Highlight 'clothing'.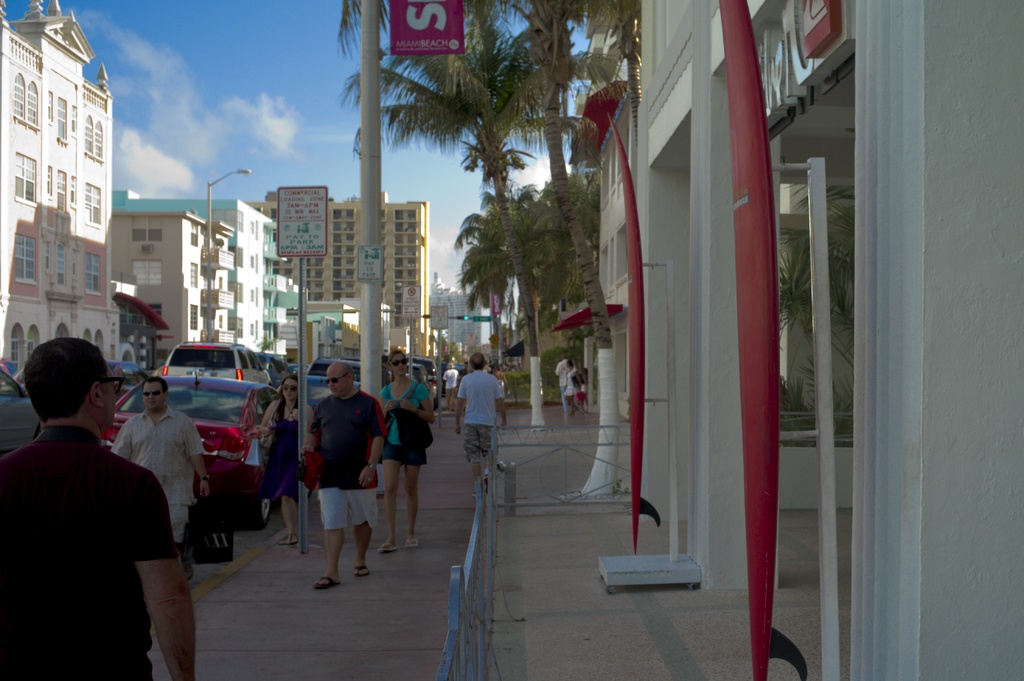
Highlighted region: 440:367:459:410.
